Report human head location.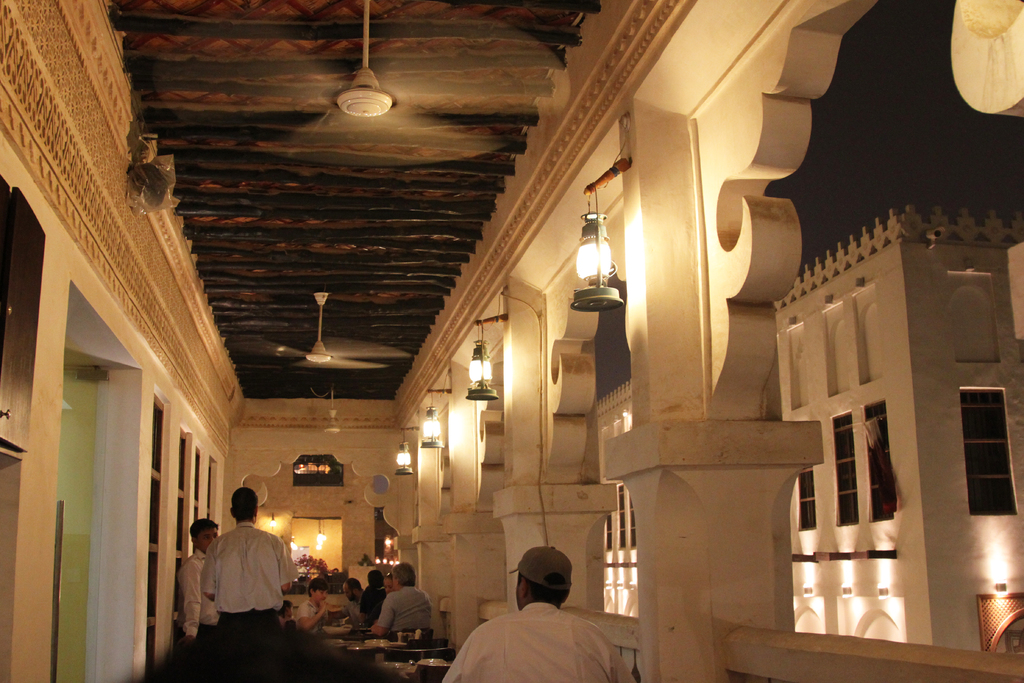
Report: 192/516/218/554.
